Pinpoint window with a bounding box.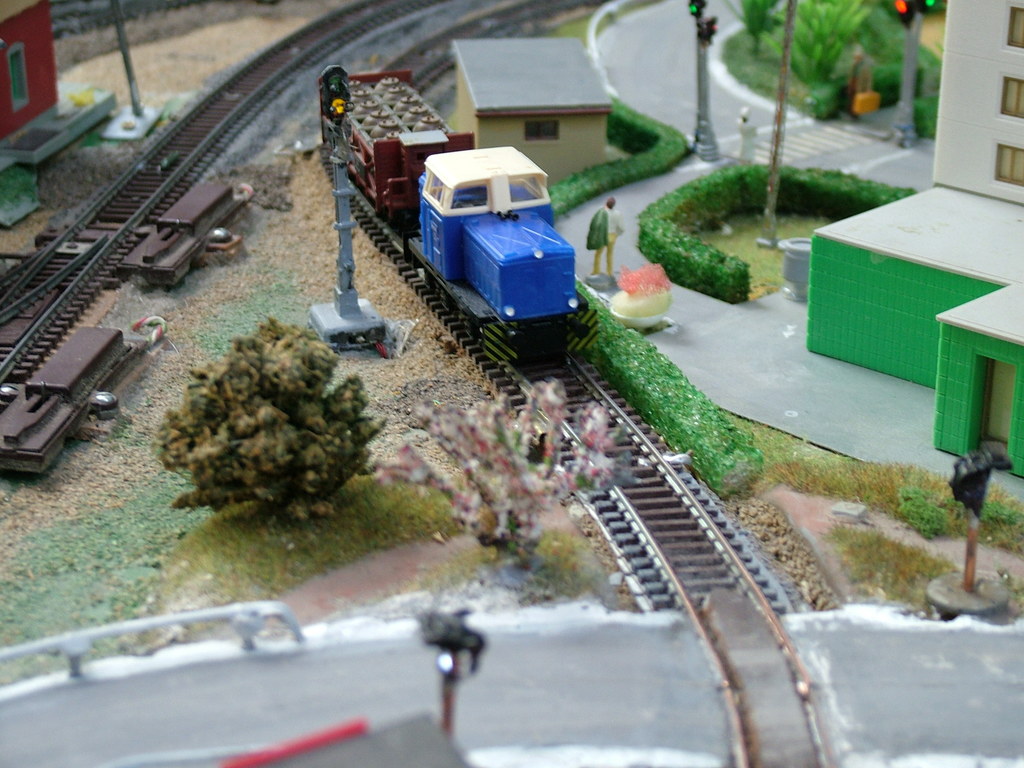
998/74/1023/122.
